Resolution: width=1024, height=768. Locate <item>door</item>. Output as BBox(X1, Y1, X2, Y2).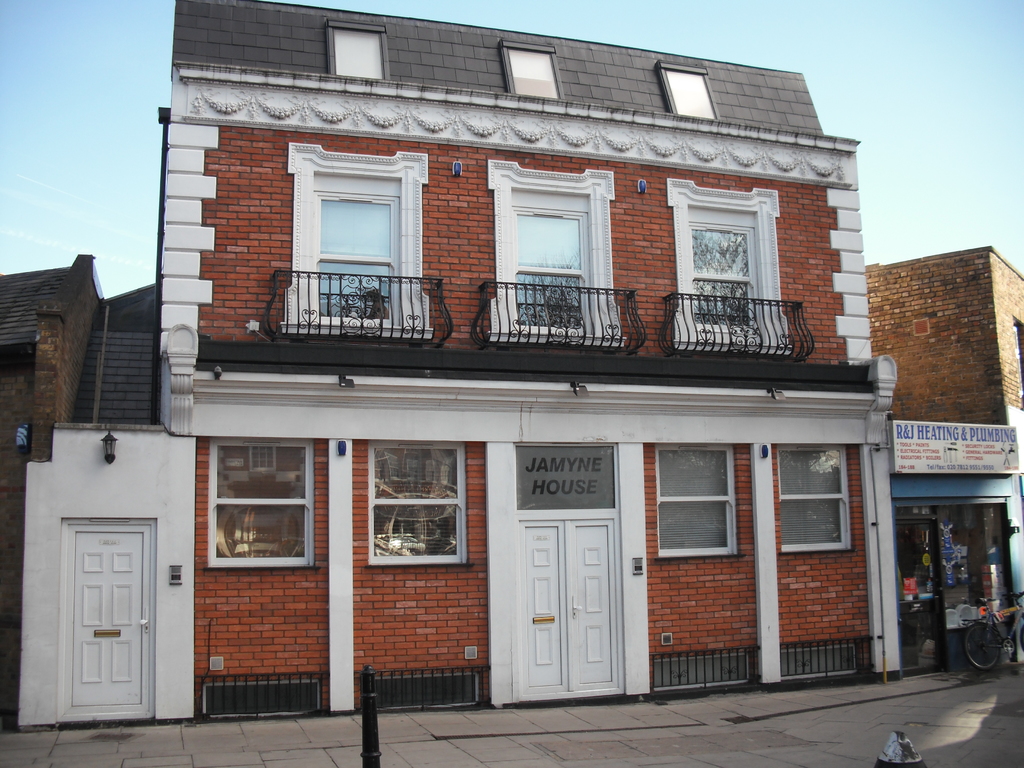
BBox(64, 525, 153, 724).
